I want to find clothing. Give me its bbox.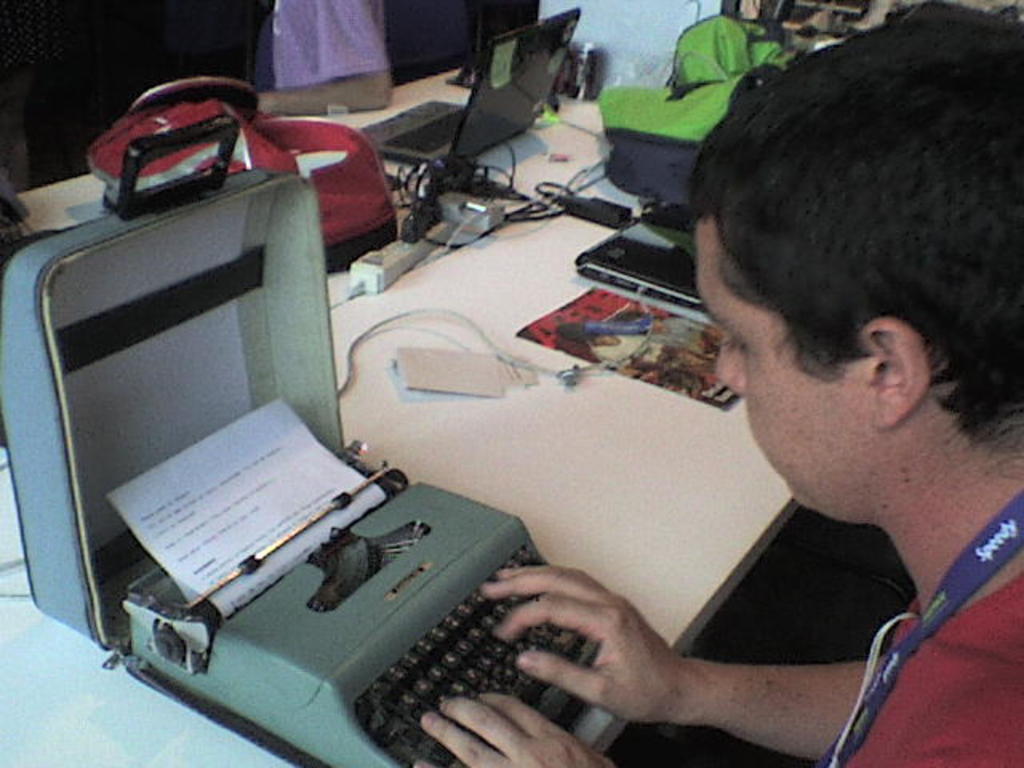
detection(816, 547, 1022, 766).
